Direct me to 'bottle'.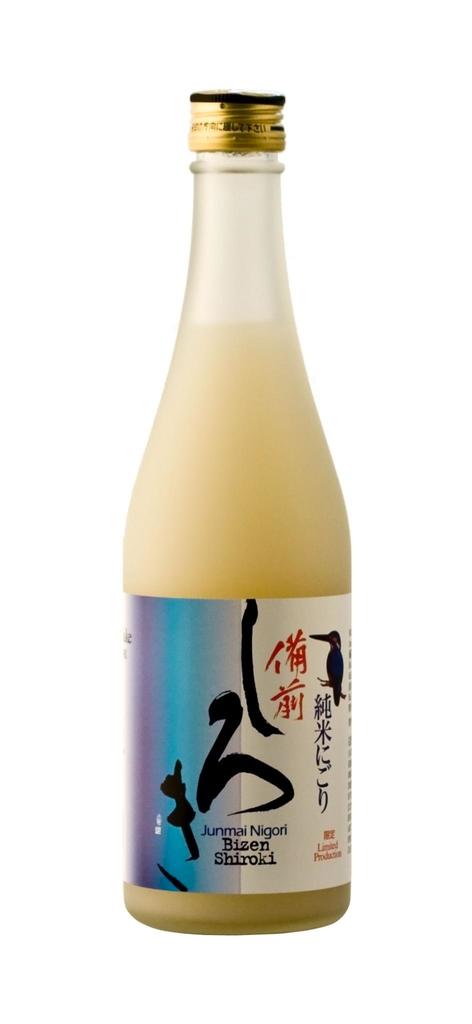
Direction: locate(122, 89, 354, 934).
